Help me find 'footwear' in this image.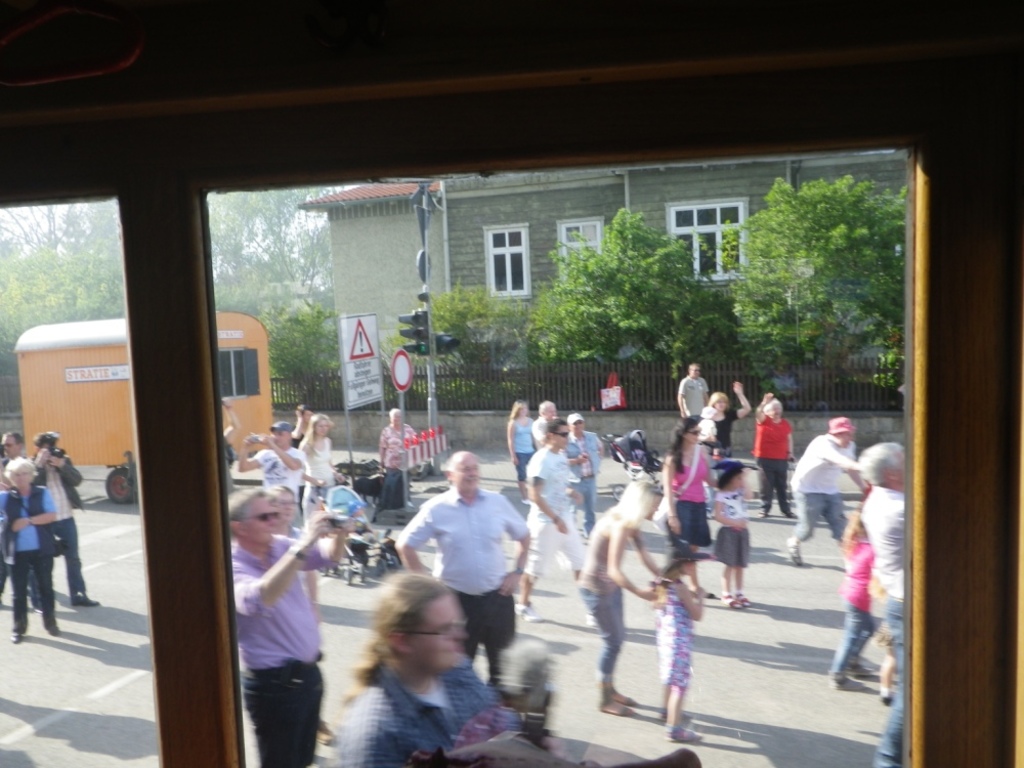
Found it: l=669, t=724, r=703, b=741.
